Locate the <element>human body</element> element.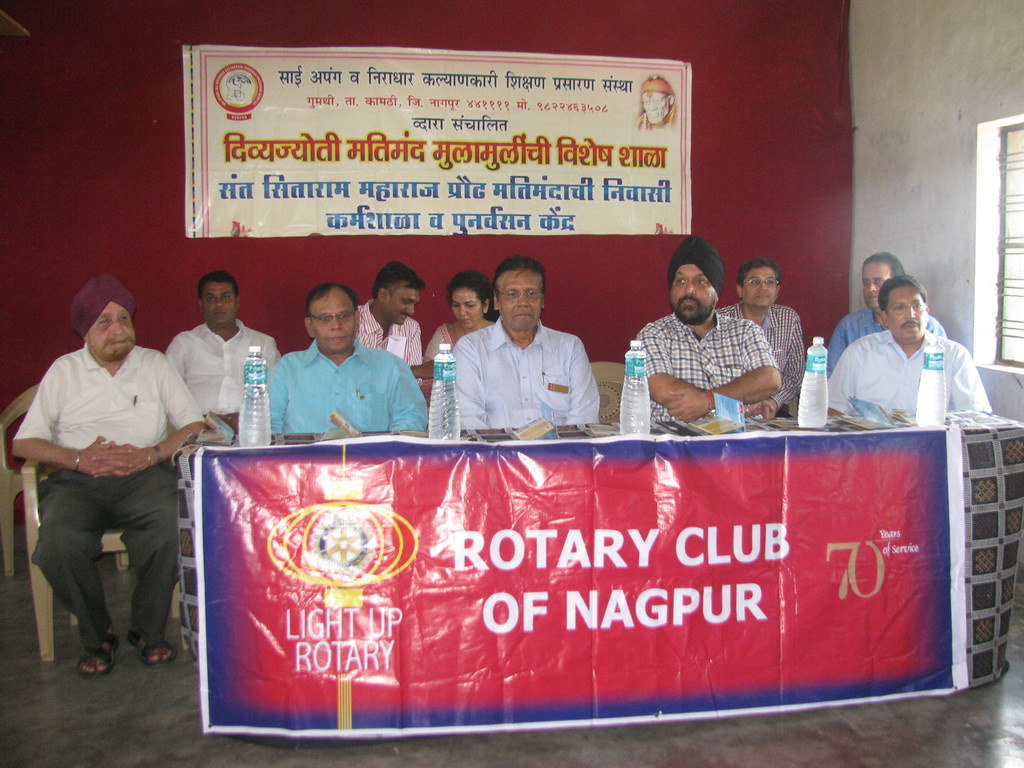
Element bbox: (831, 308, 944, 375).
